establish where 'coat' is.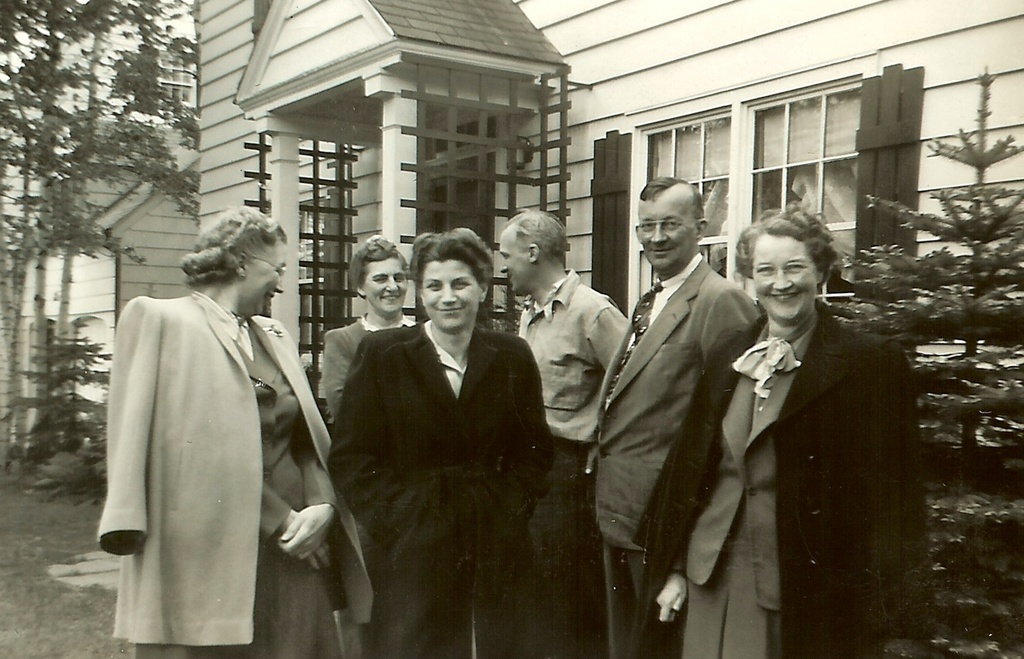
Established at [105,246,346,648].
